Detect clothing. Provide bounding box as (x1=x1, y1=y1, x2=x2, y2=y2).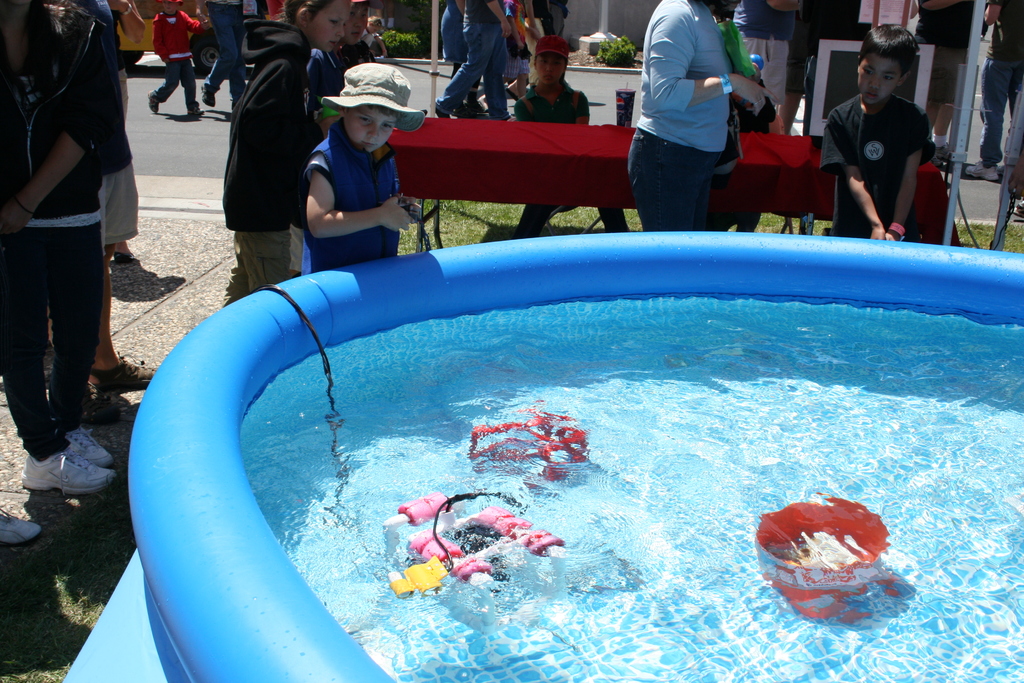
(x1=365, y1=33, x2=381, y2=63).
